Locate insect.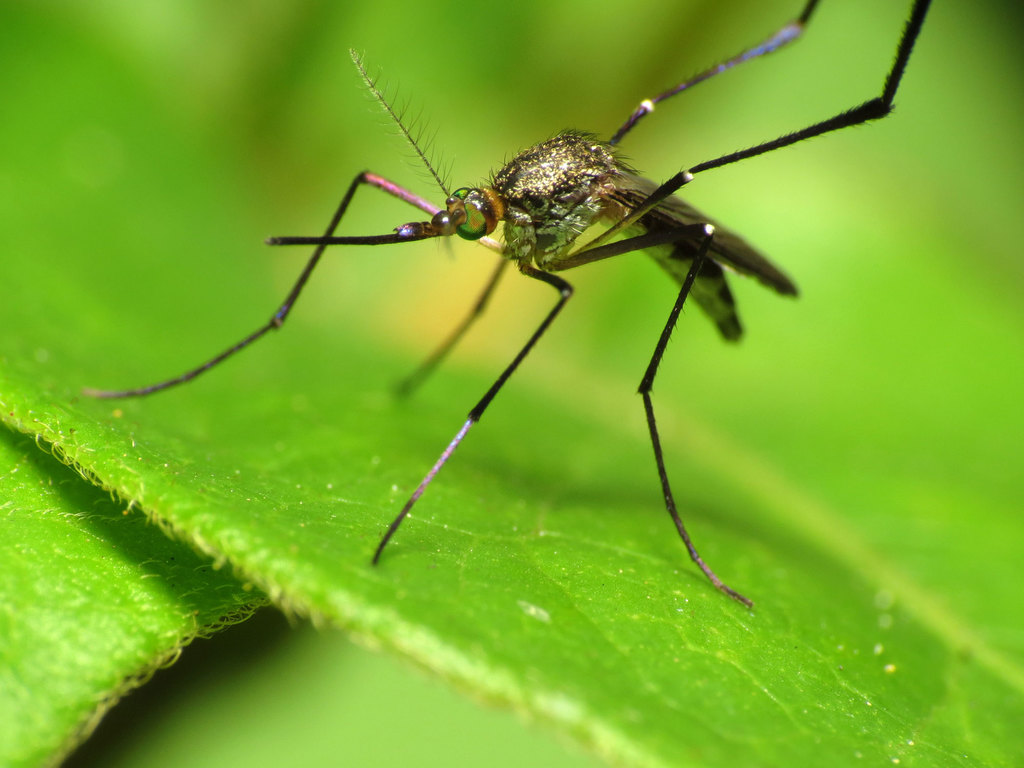
Bounding box: rect(86, 0, 932, 611).
